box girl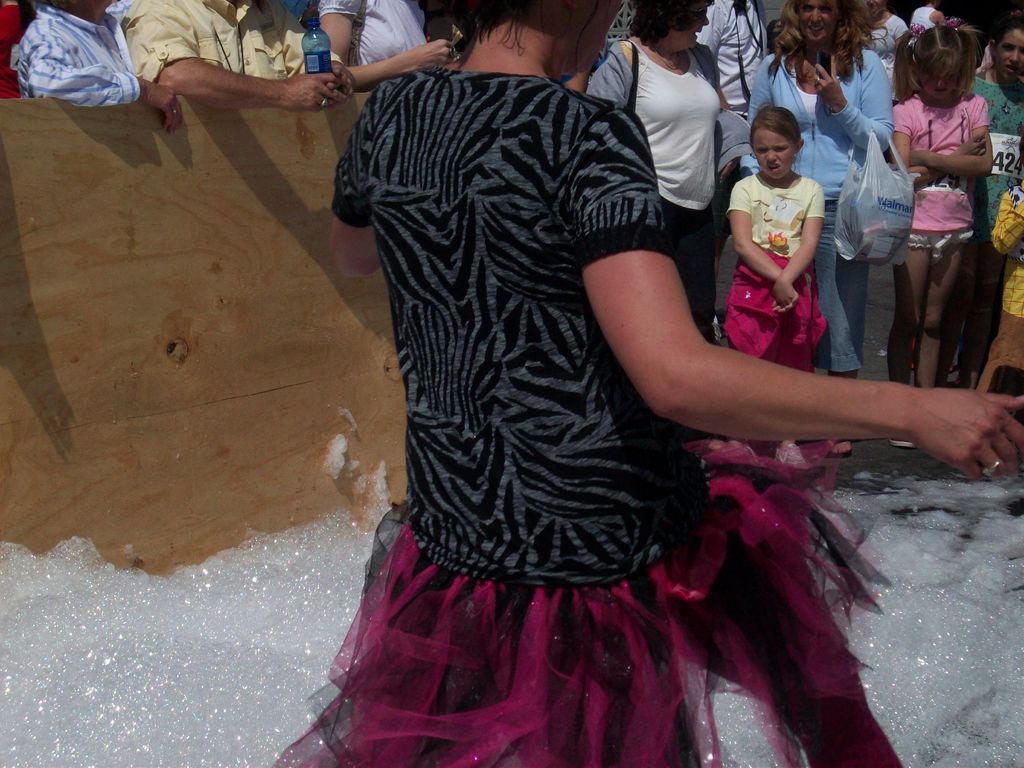
region(721, 106, 828, 377)
